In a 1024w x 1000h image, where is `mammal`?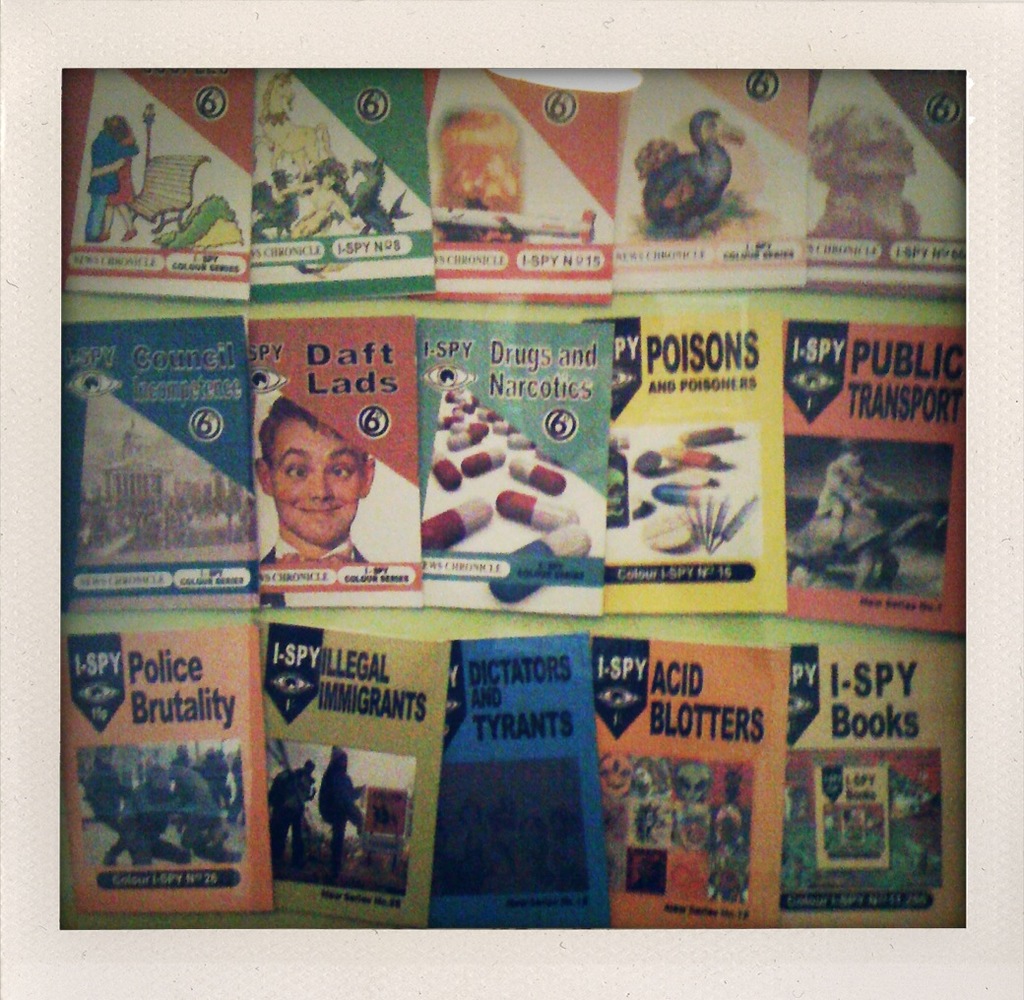
select_region(90, 122, 143, 242).
